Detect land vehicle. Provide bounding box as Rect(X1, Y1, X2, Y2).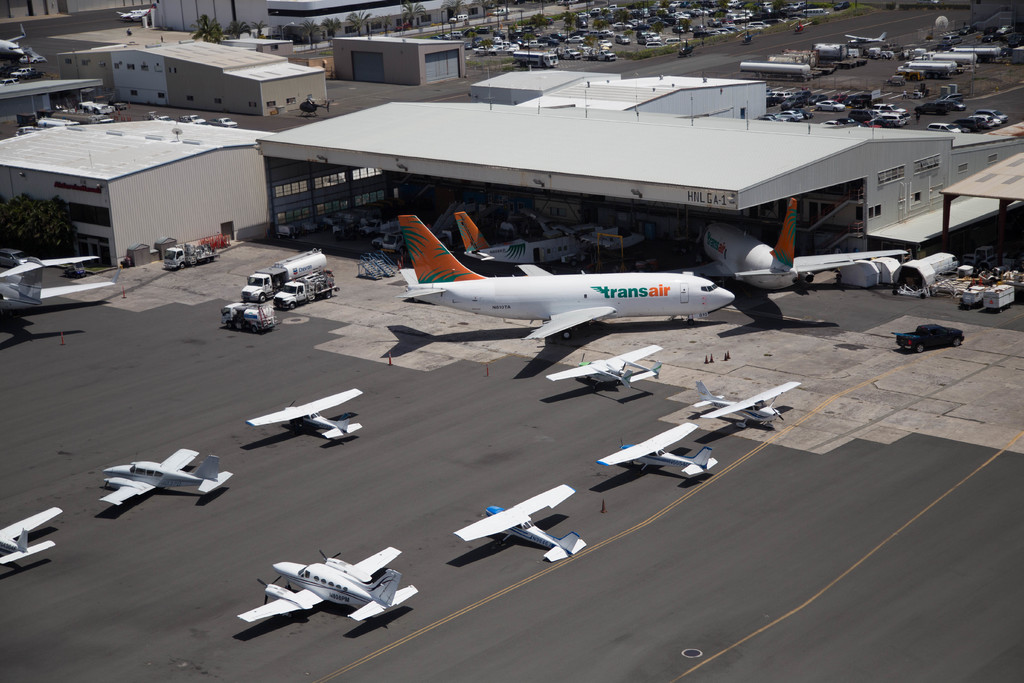
Rect(241, 244, 323, 304).
